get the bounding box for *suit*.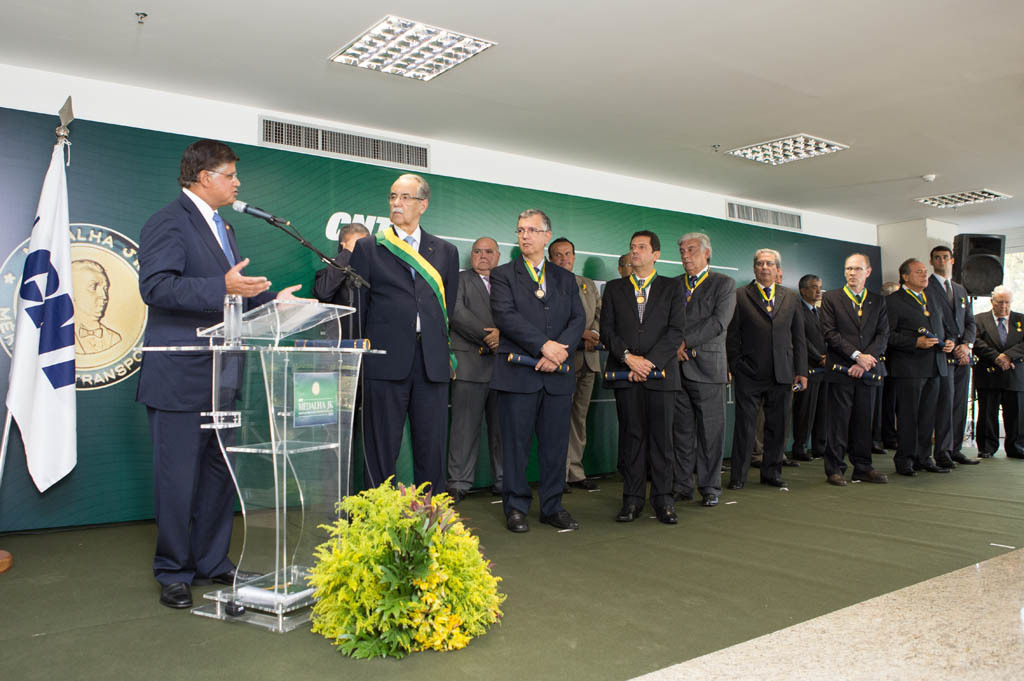
Rect(964, 311, 1023, 449).
